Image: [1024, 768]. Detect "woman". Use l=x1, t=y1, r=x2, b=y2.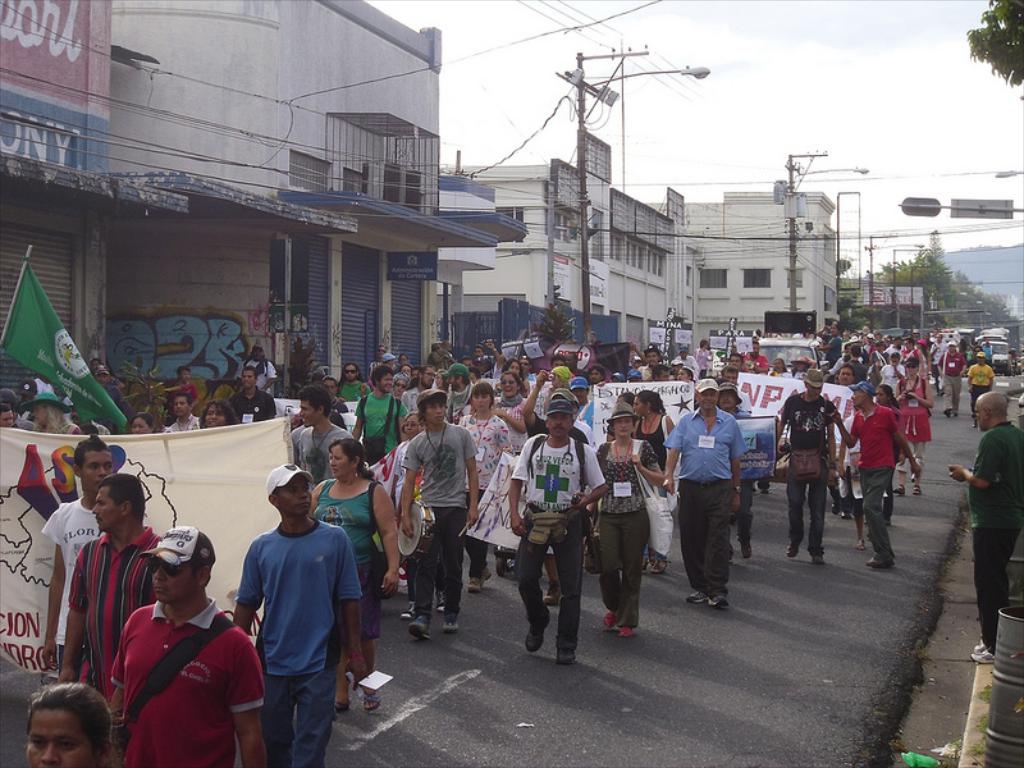
l=32, t=403, r=78, b=436.
